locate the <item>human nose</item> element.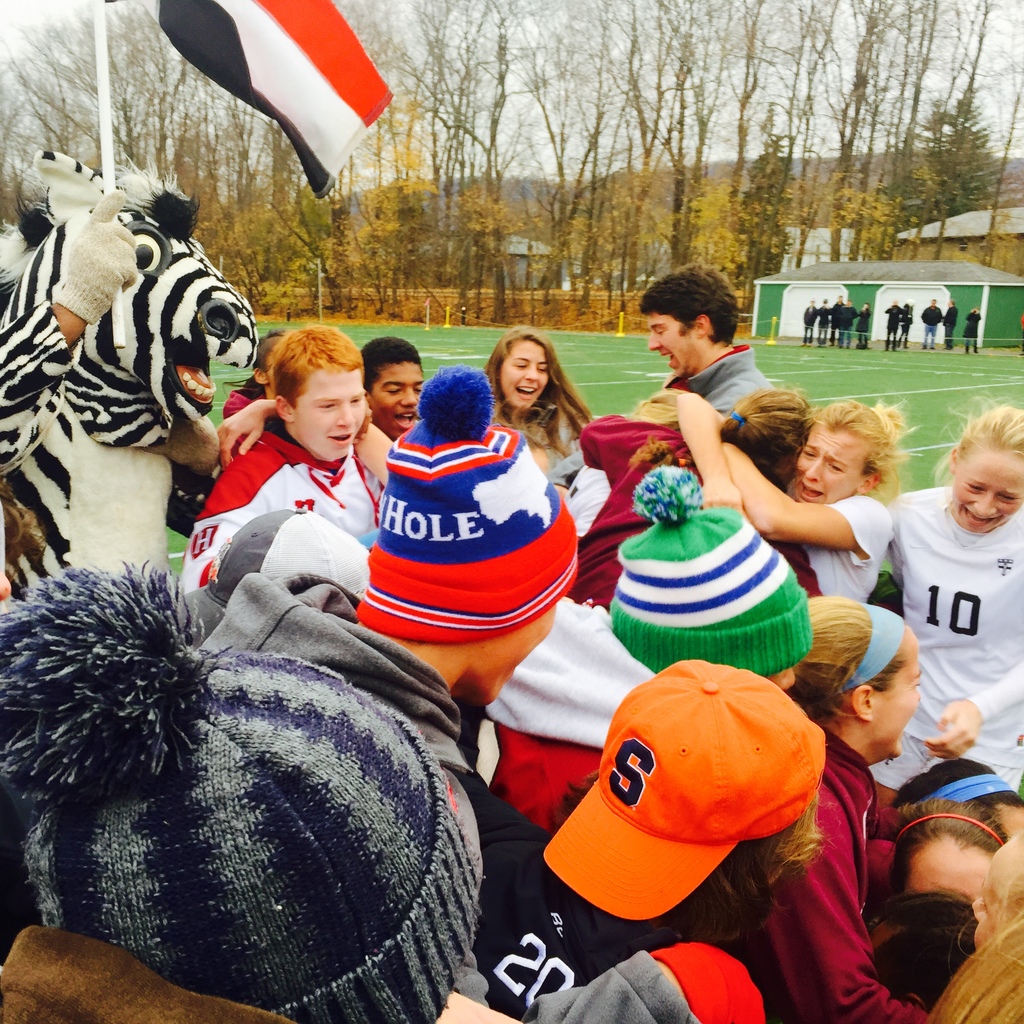
Element bbox: x1=399, y1=383, x2=419, y2=412.
